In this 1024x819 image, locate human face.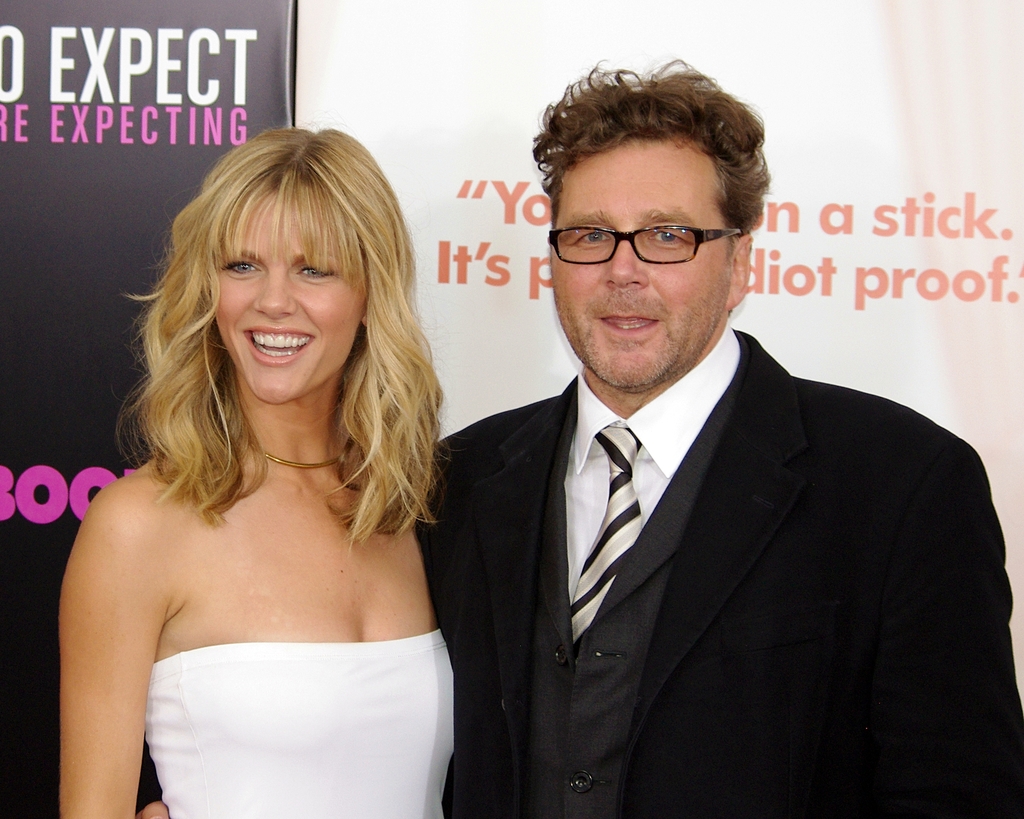
Bounding box: x1=548 y1=149 x2=731 y2=385.
